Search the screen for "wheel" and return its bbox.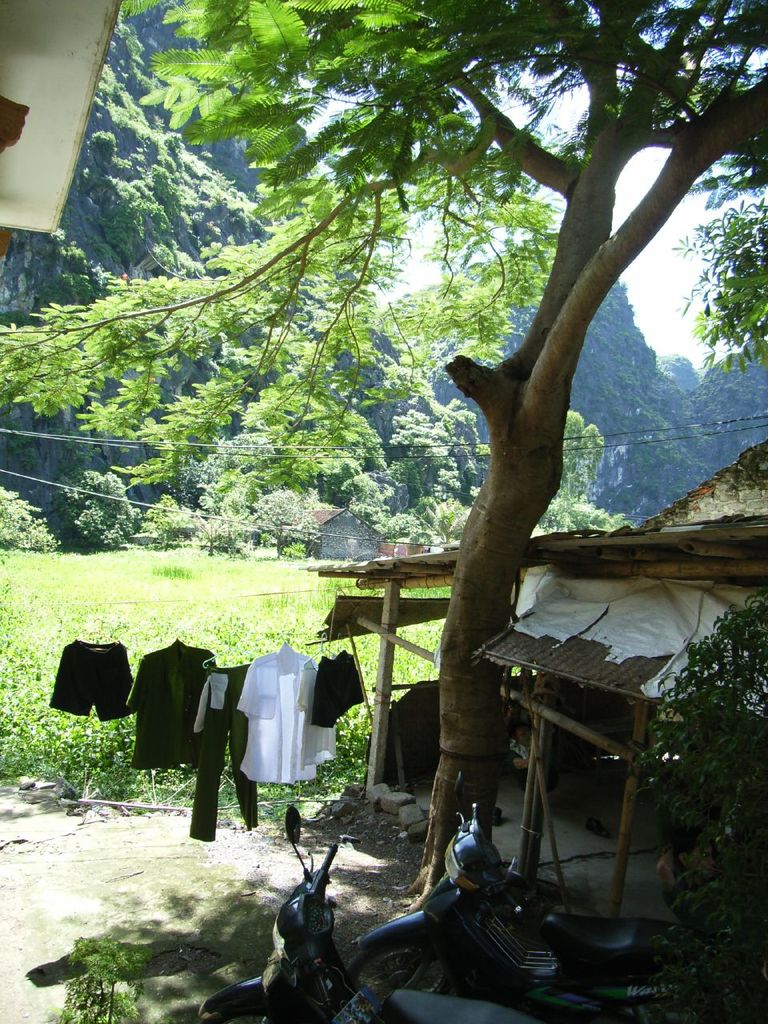
Found: 199,1008,290,1023.
